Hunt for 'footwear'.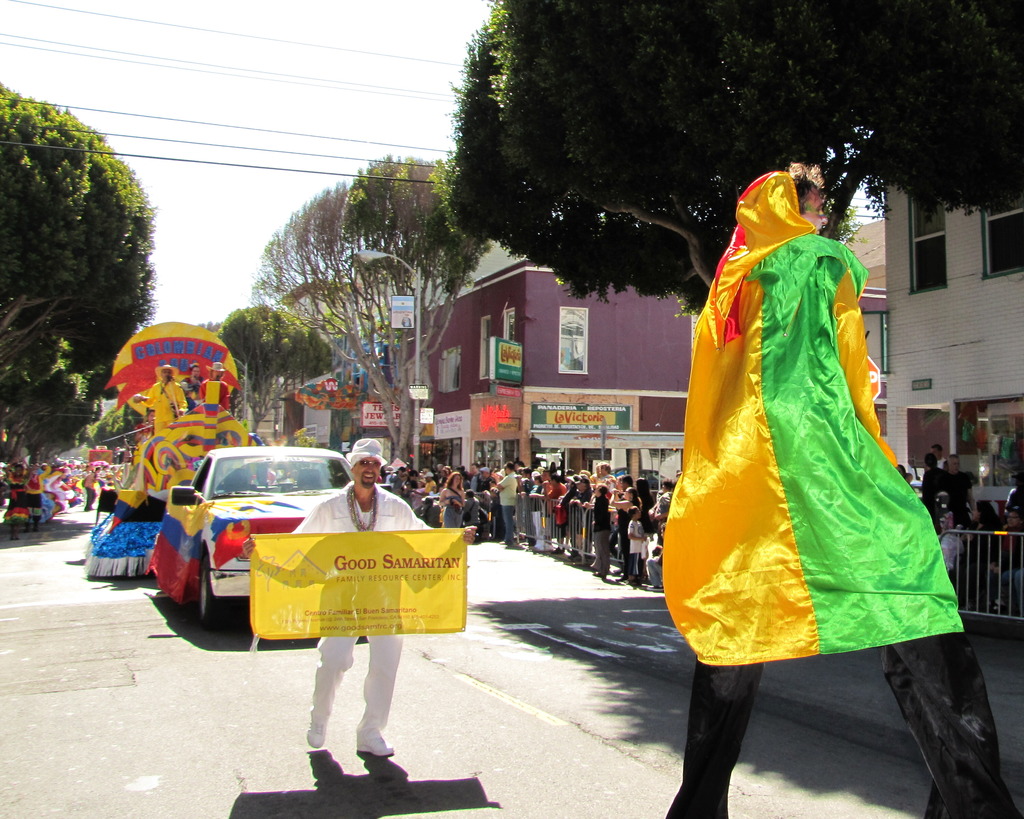
Hunted down at (301,725,325,747).
